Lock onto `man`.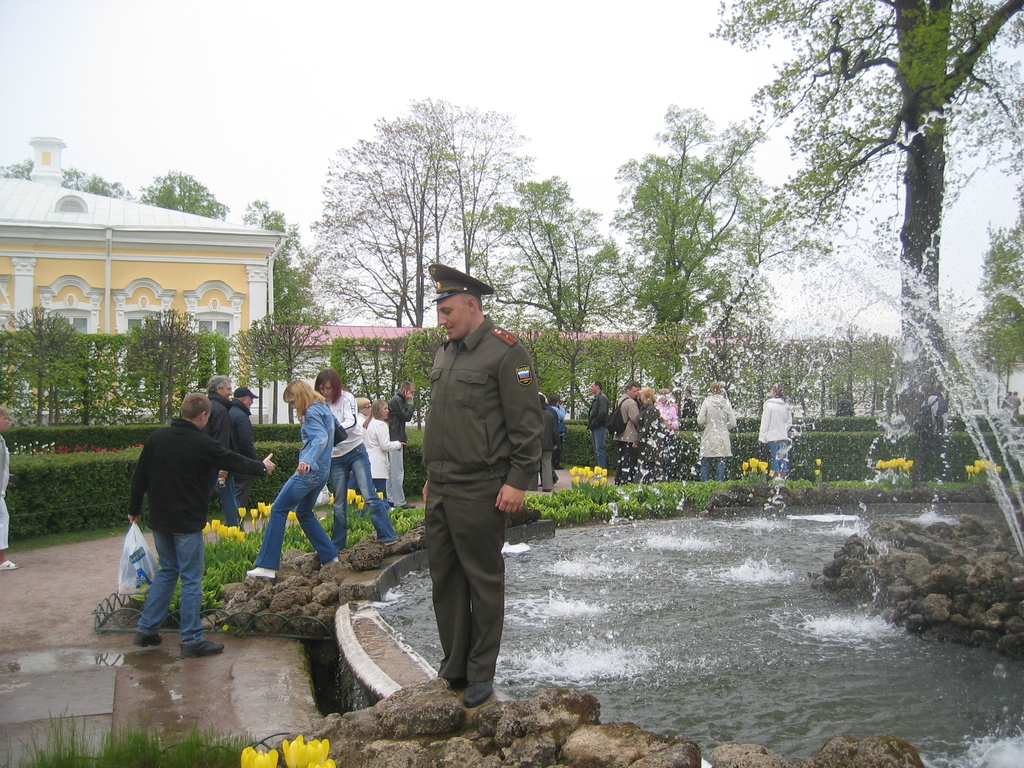
Locked: crop(607, 382, 645, 488).
